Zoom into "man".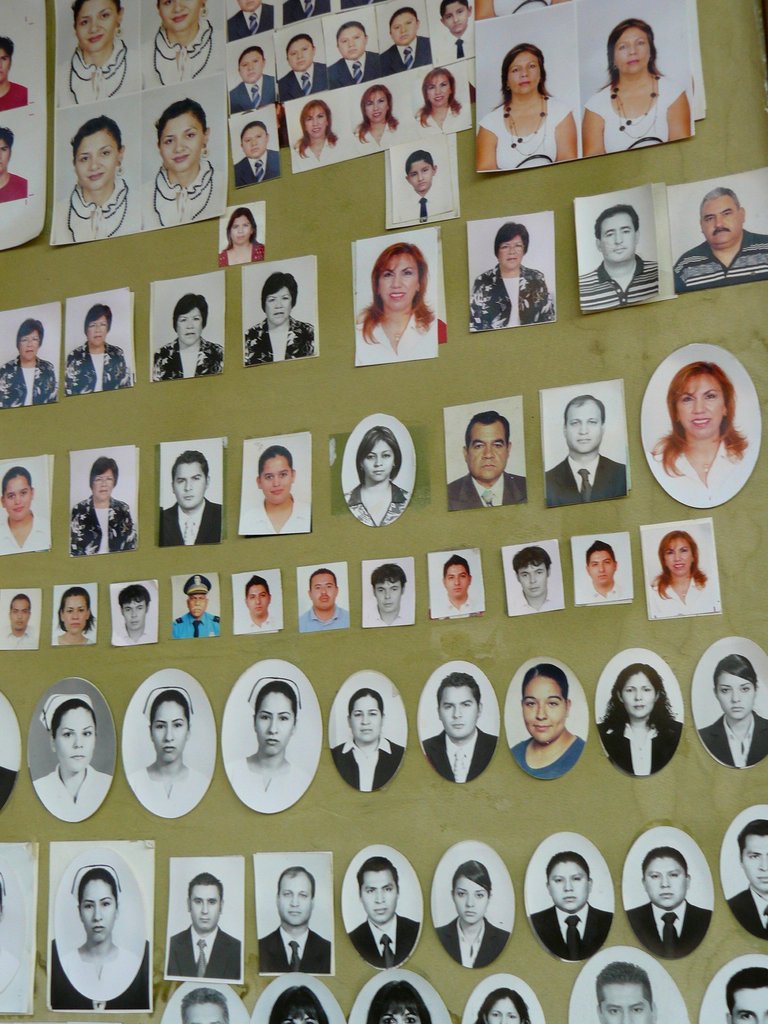
Zoom target: [727,820,767,939].
